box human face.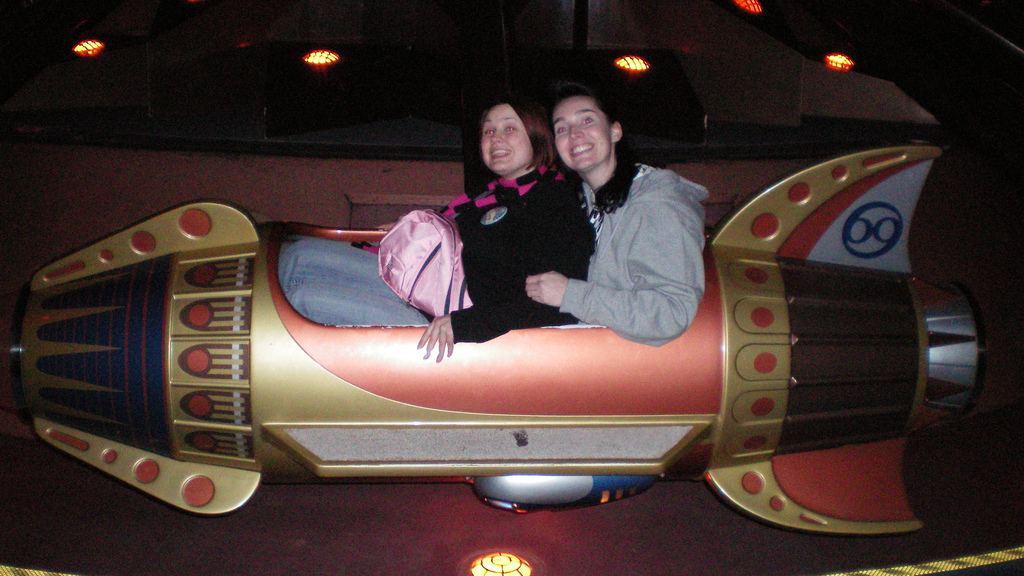
region(478, 103, 534, 171).
